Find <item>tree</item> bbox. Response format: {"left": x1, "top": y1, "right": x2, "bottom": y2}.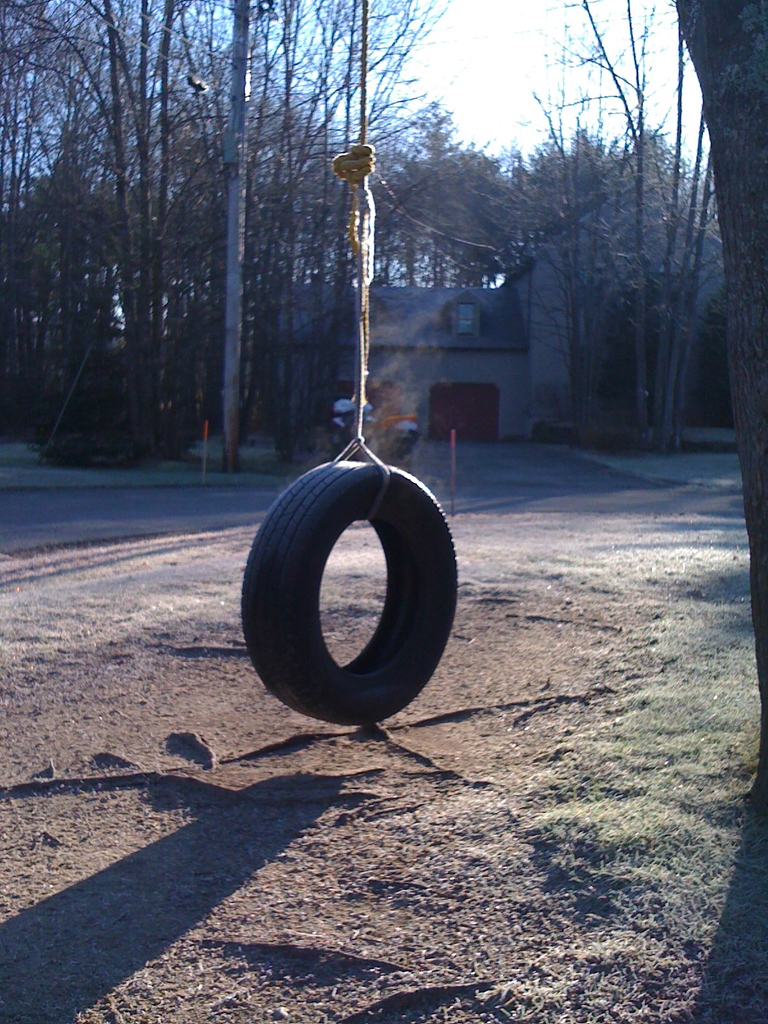
{"left": 674, "top": 0, "right": 767, "bottom": 1022}.
